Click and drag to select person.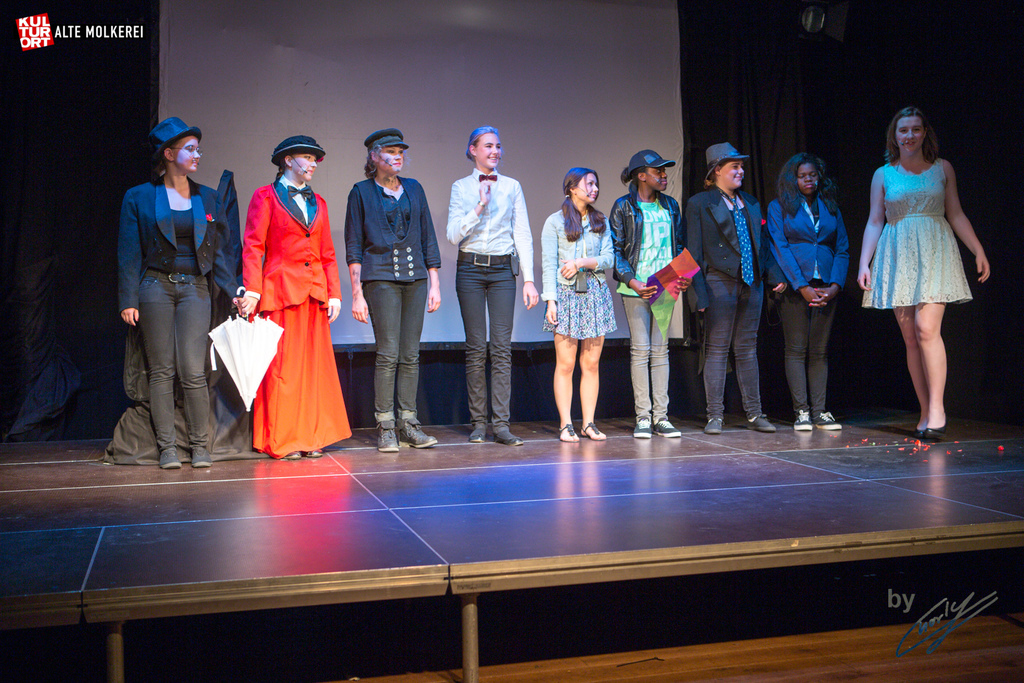
Selection: crop(840, 108, 993, 446).
